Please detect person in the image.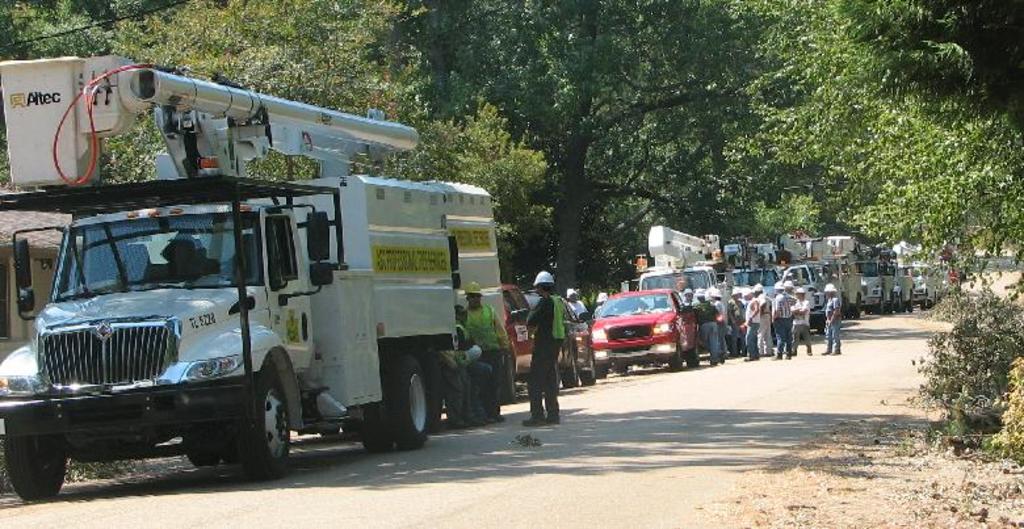
Rect(511, 269, 567, 431).
